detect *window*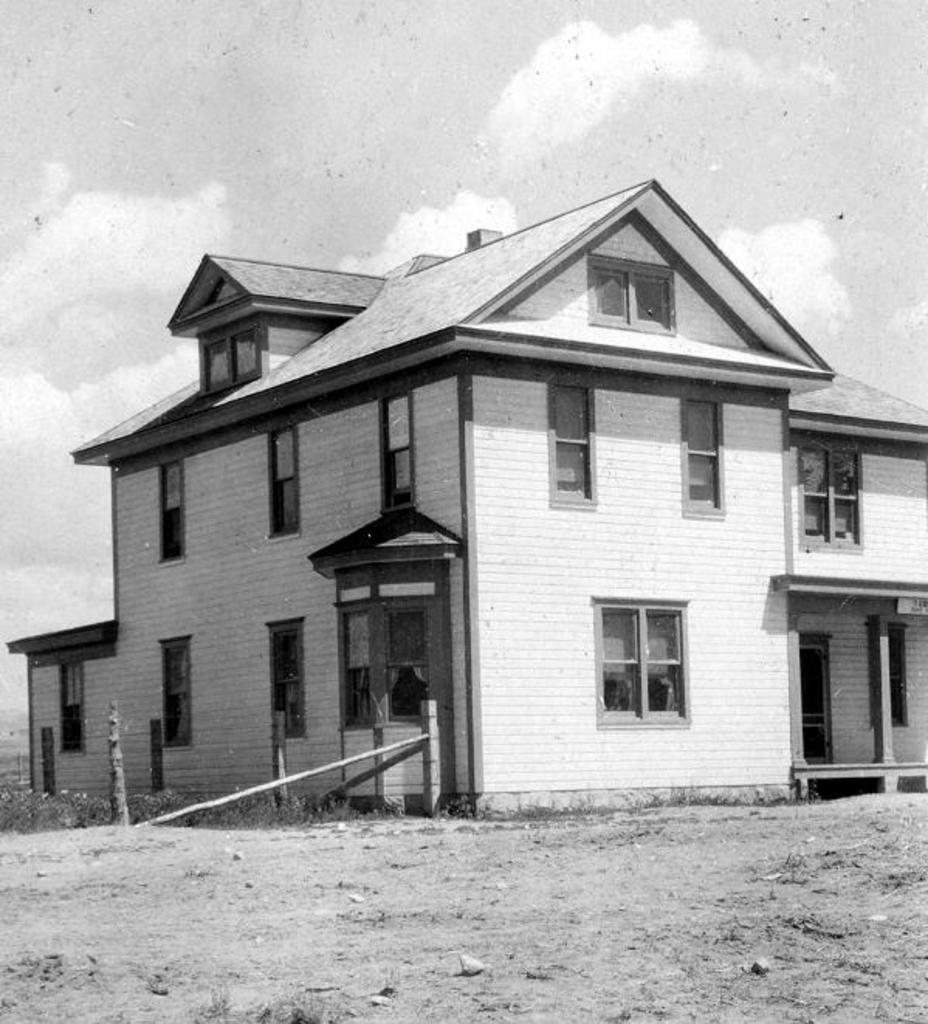
{"x1": 558, "y1": 389, "x2": 593, "y2": 502}
